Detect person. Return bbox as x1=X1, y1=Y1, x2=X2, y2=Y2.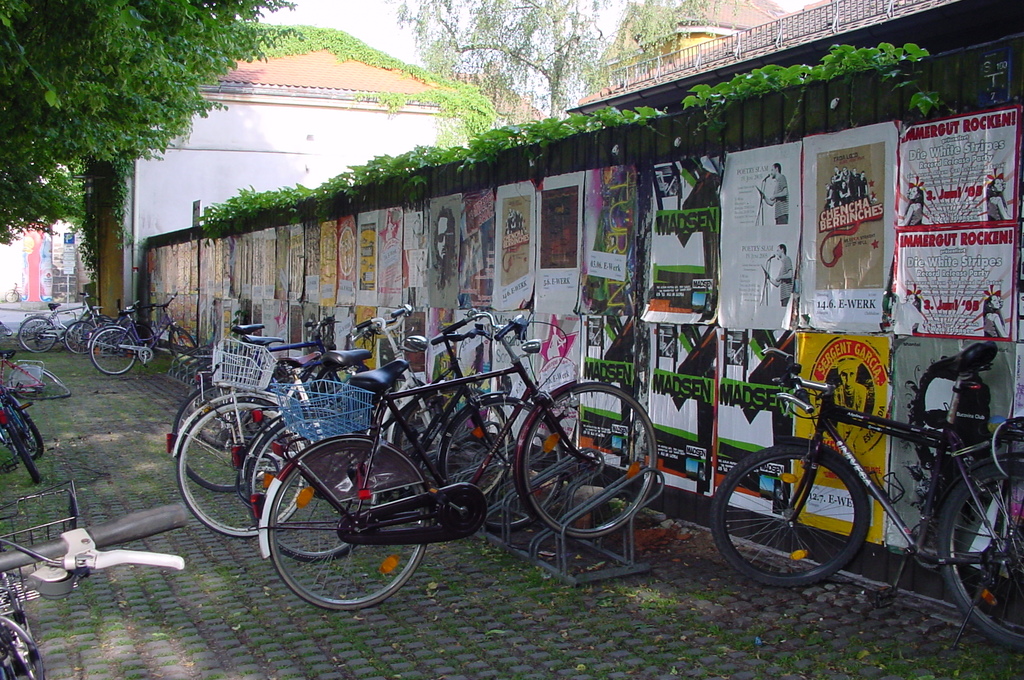
x1=982, y1=293, x2=1009, y2=335.
